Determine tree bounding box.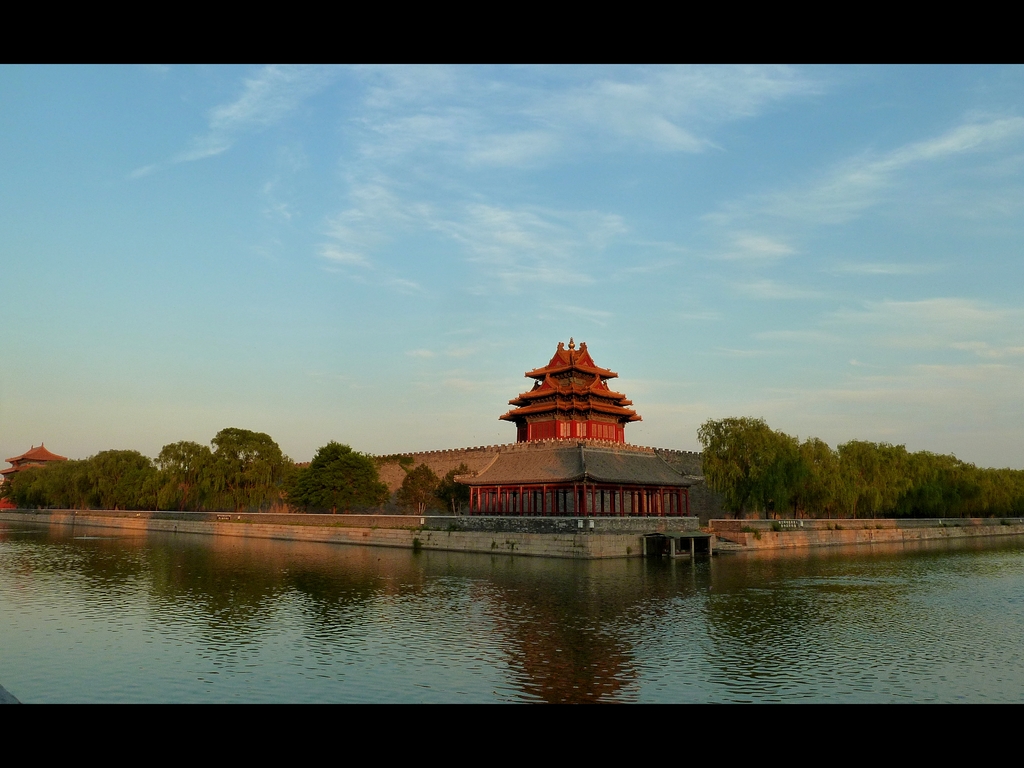
Determined: (395,459,453,516).
